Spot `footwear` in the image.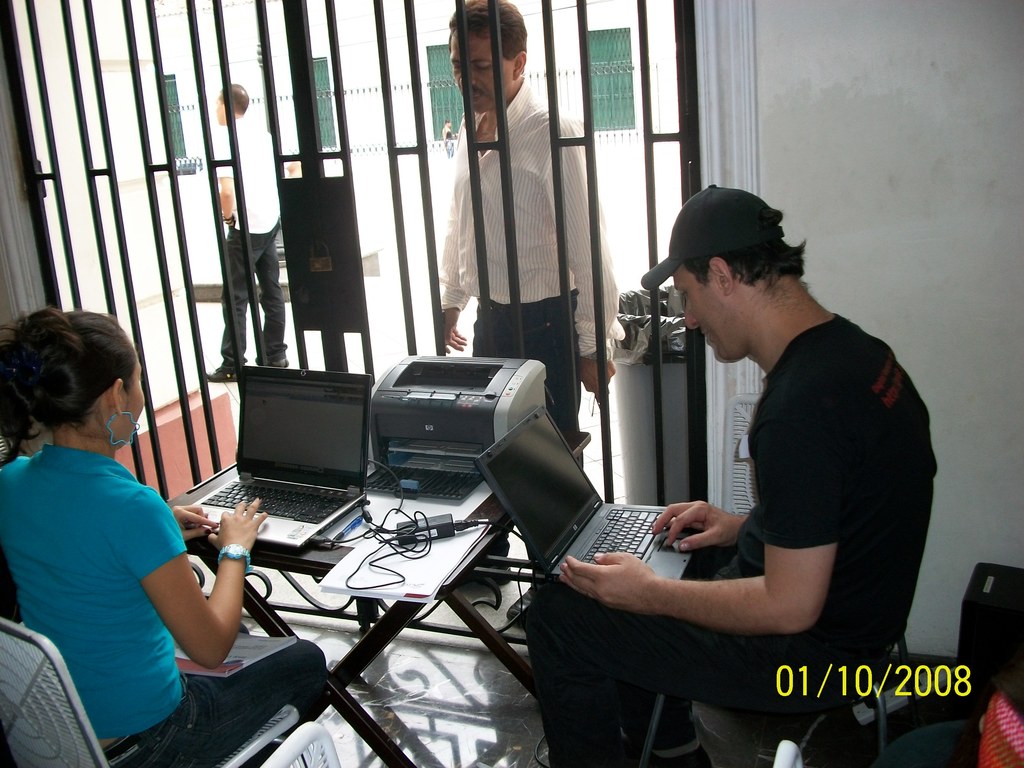
`footwear` found at select_region(445, 538, 508, 585).
